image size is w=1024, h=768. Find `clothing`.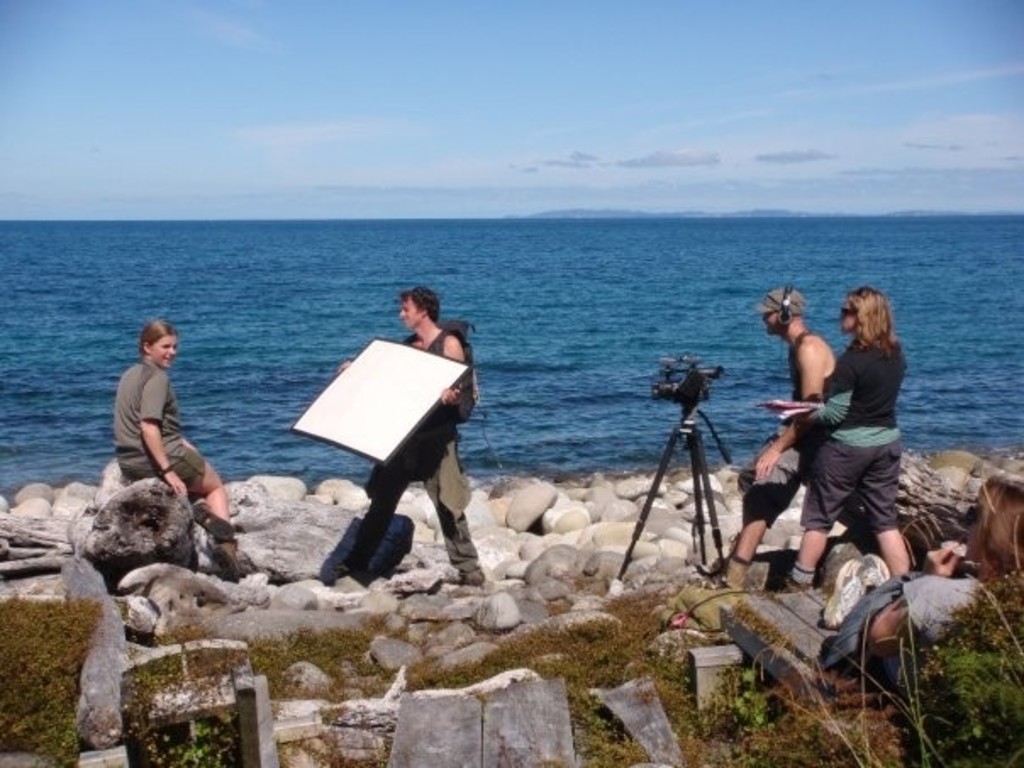
{"x1": 326, "y1": 287, "x2": 493, "y2": 573}.
